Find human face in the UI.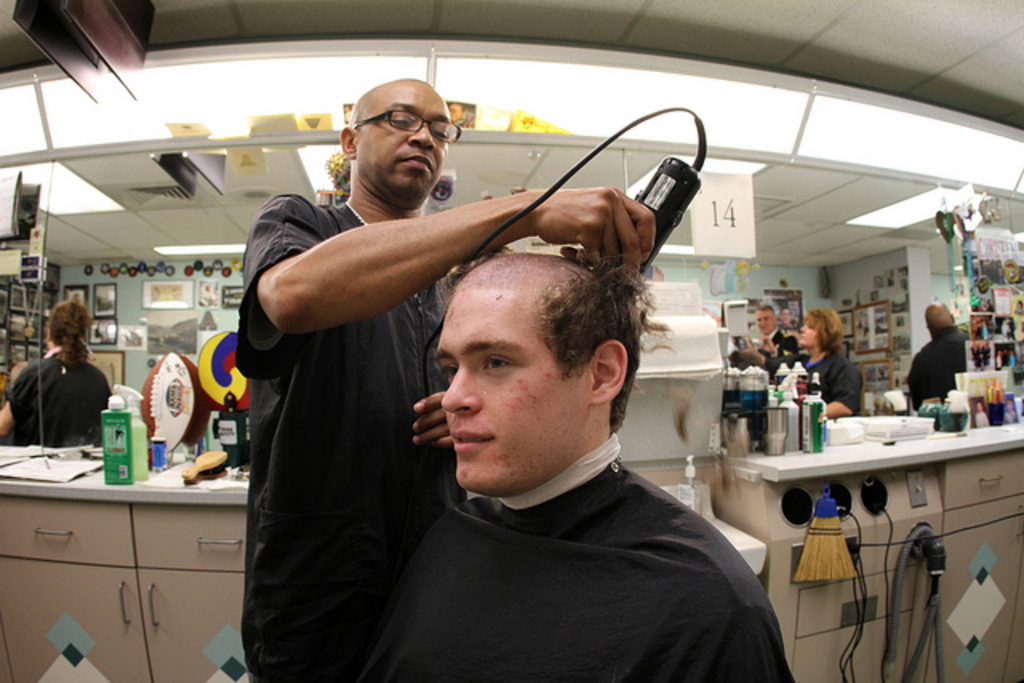
UI element at bbox=[357, 78, 450, 200].
